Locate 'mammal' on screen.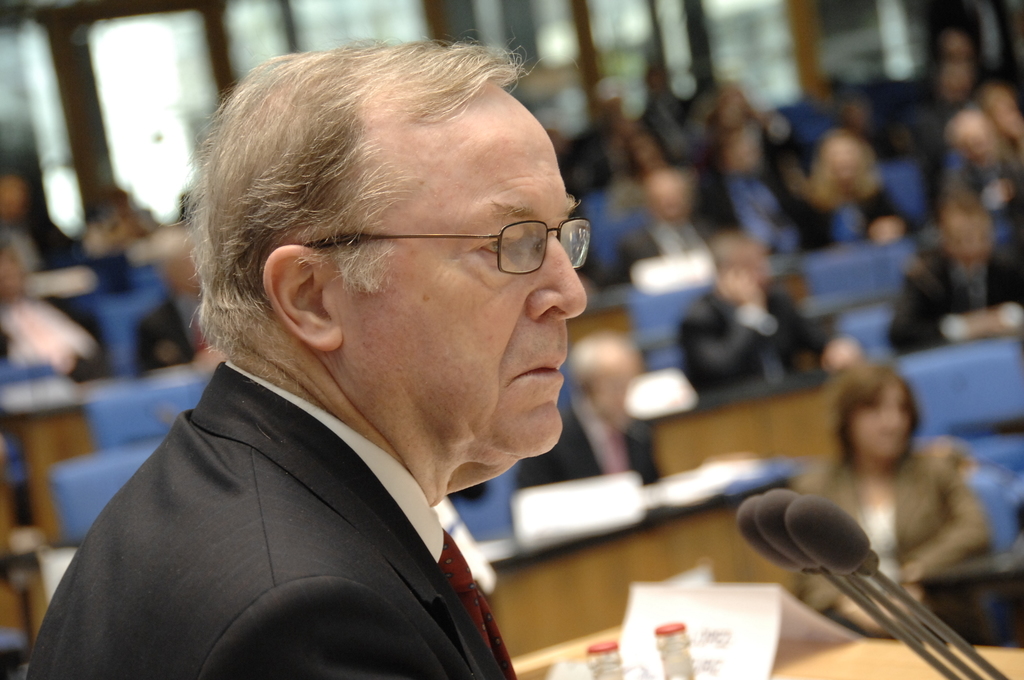
On screen at [682, 231, 865, 382].
